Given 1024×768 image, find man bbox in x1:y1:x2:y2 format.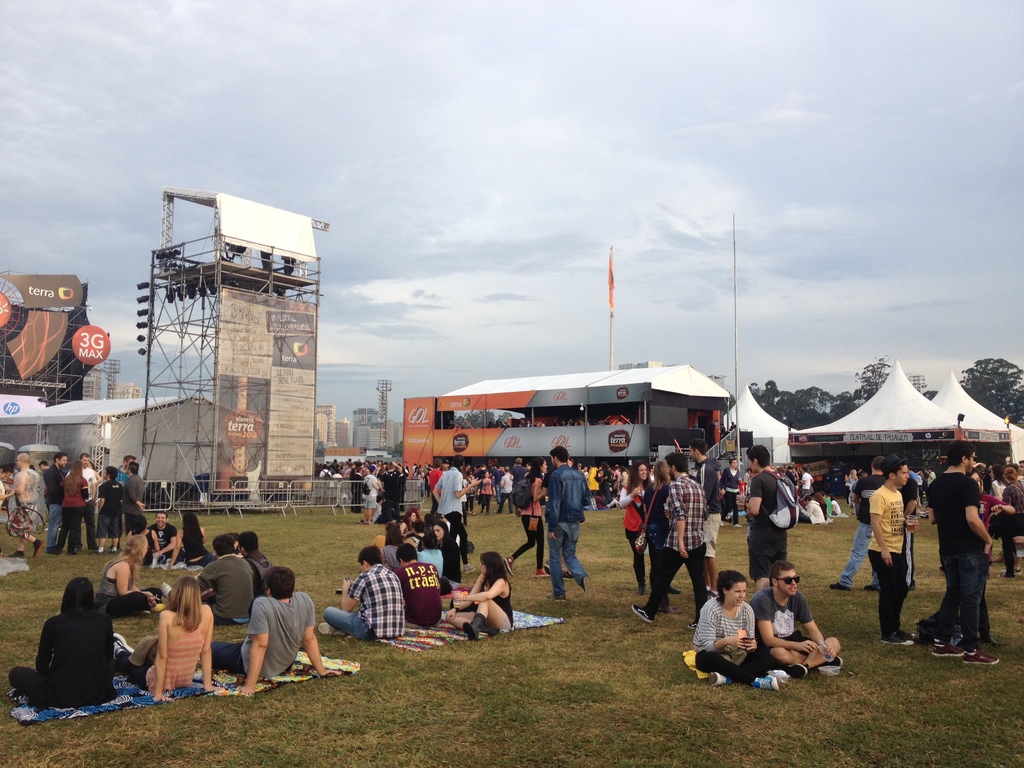
44:451:72:552.
